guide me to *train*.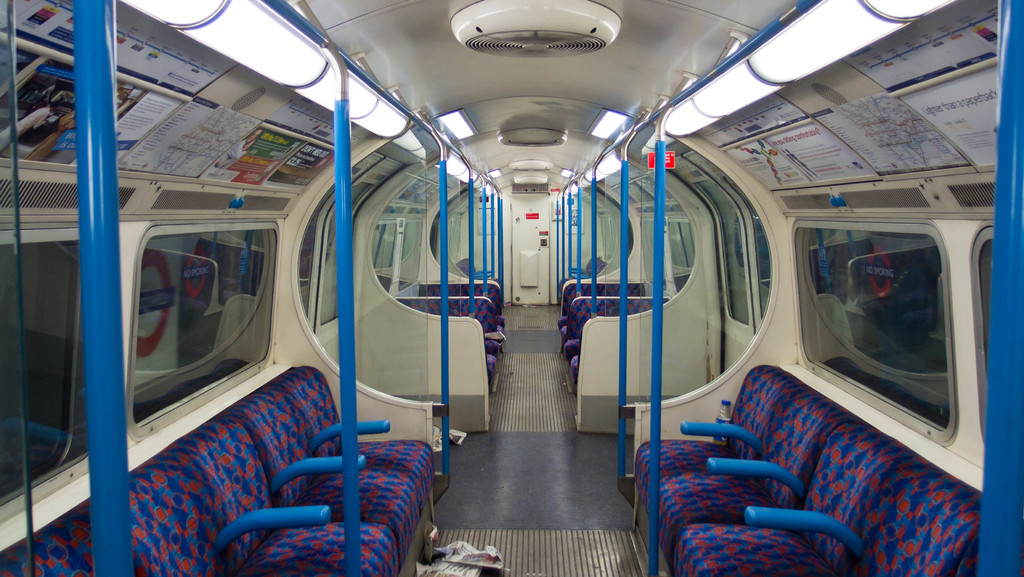
Guidance: x1=1, y1=0, x2=1023, y2=576.
